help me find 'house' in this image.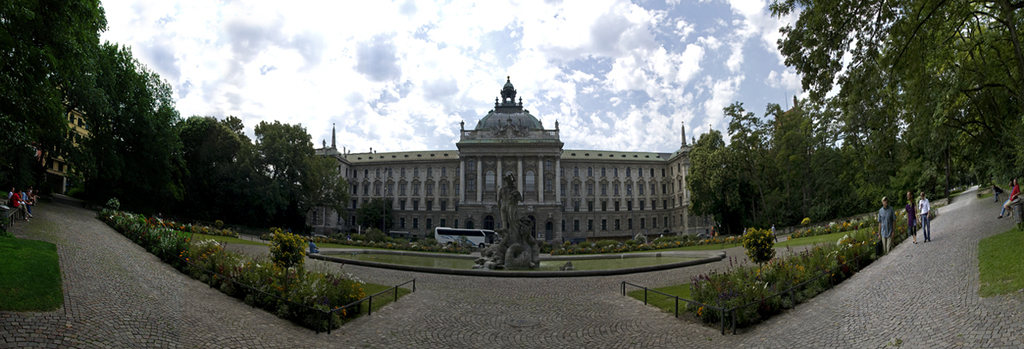
Found it: [304,77,728,250].
